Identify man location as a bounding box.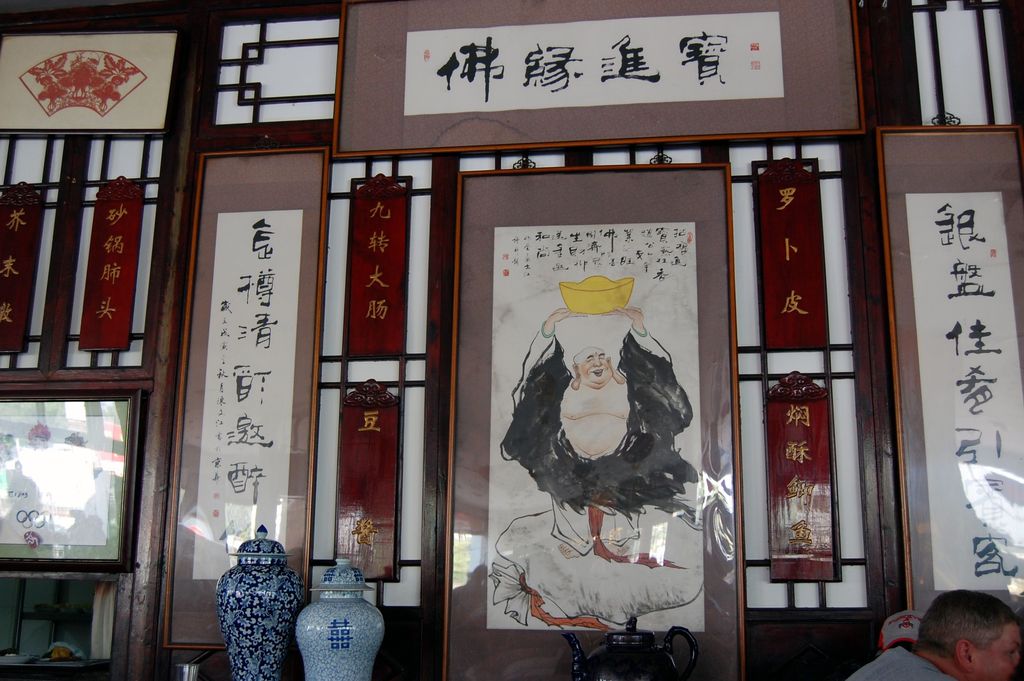
x1=892 y1=584 x2=1023 y2=680.
